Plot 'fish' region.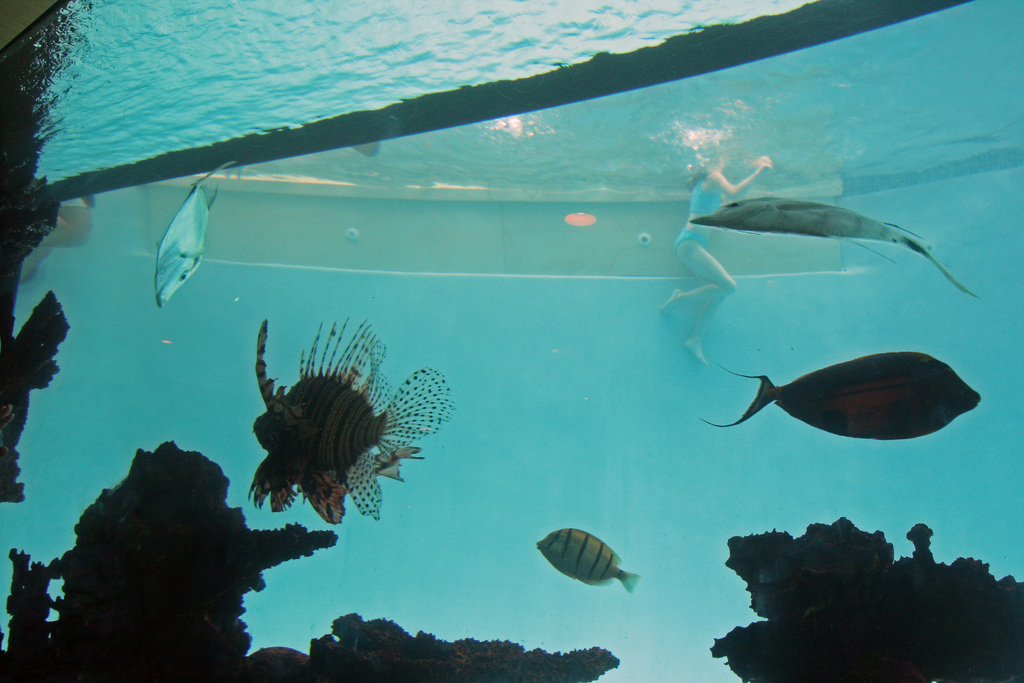
Plotted at locate(246, 315, 455, 513).
